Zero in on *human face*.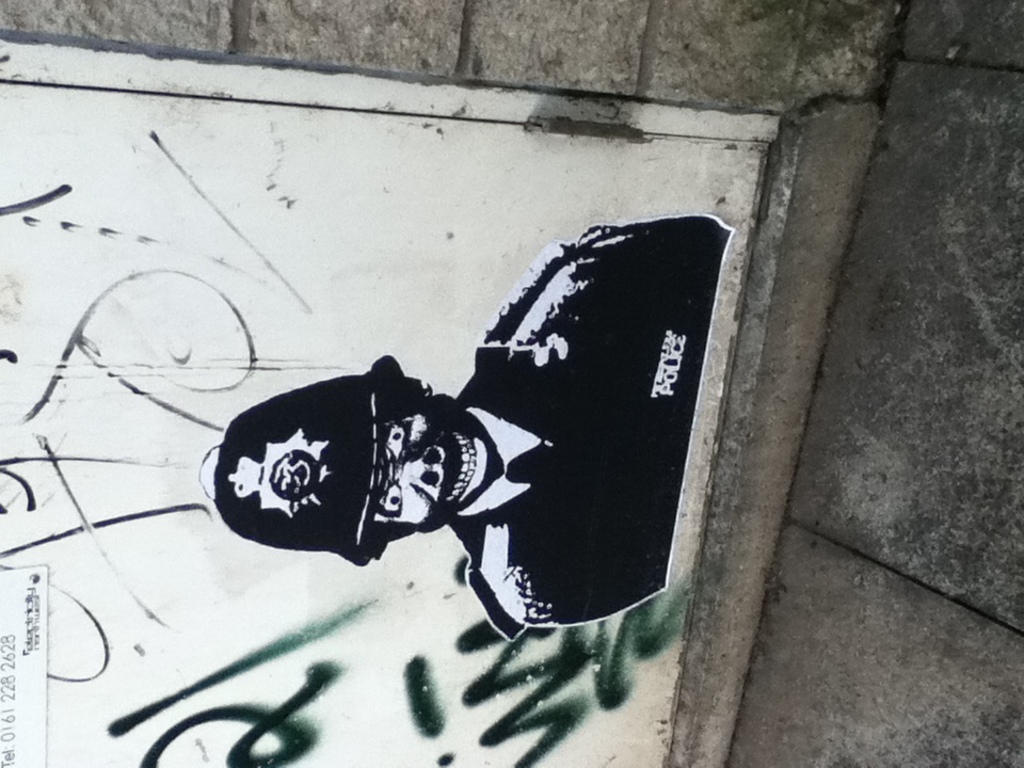
Zeroed in: 363,395,498,534.
